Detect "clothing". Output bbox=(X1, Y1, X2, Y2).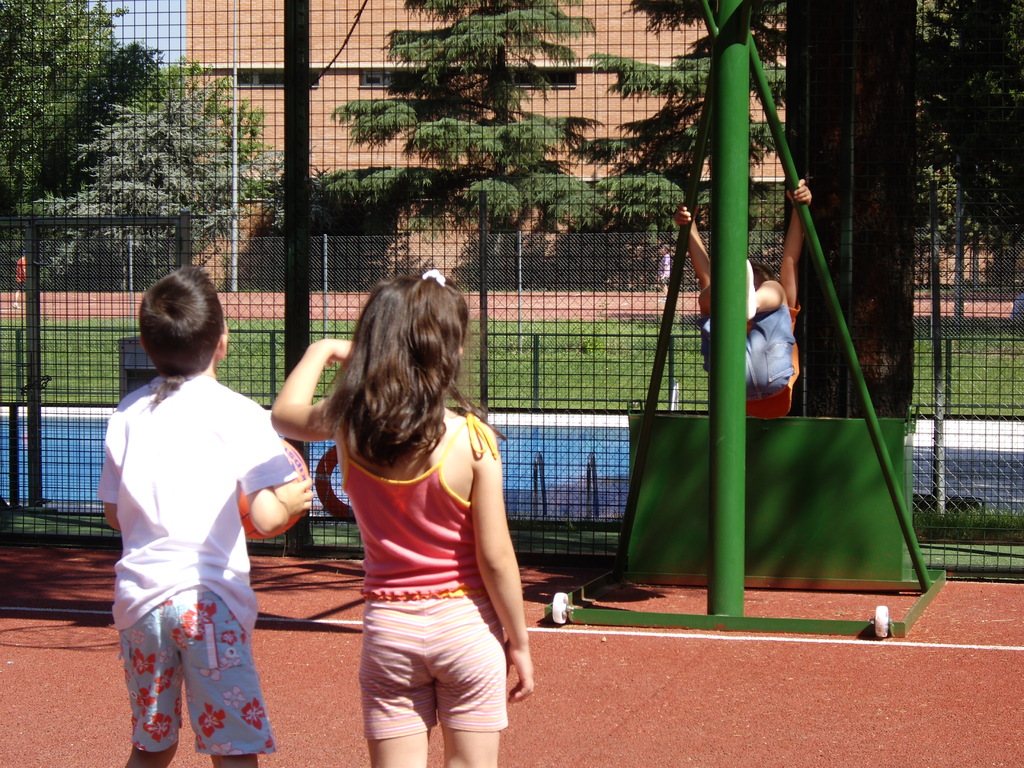
bbox=(698, 306, 804, 424).
